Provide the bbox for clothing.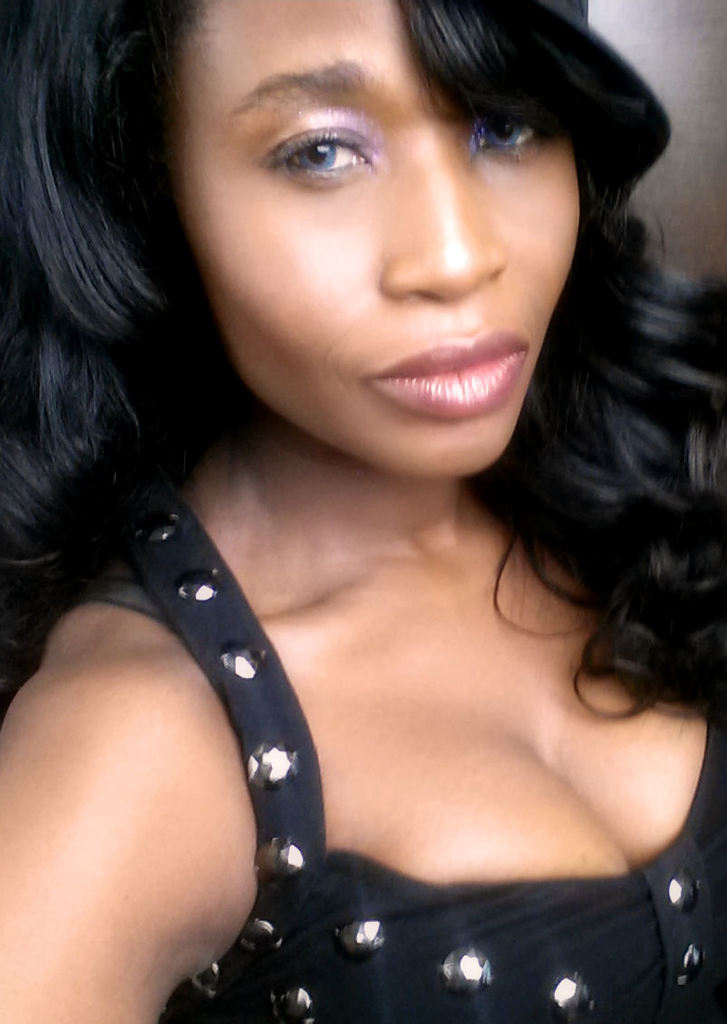
box(38, 217, 710, 996).
